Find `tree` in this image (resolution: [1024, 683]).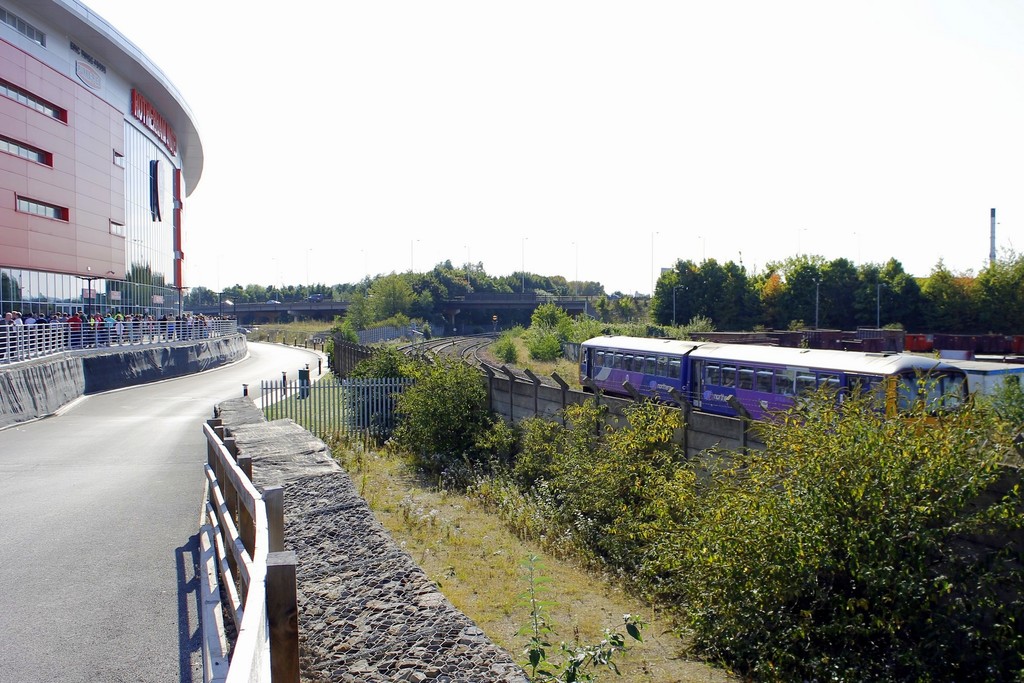
BBox(344, 333, 428, 444).
